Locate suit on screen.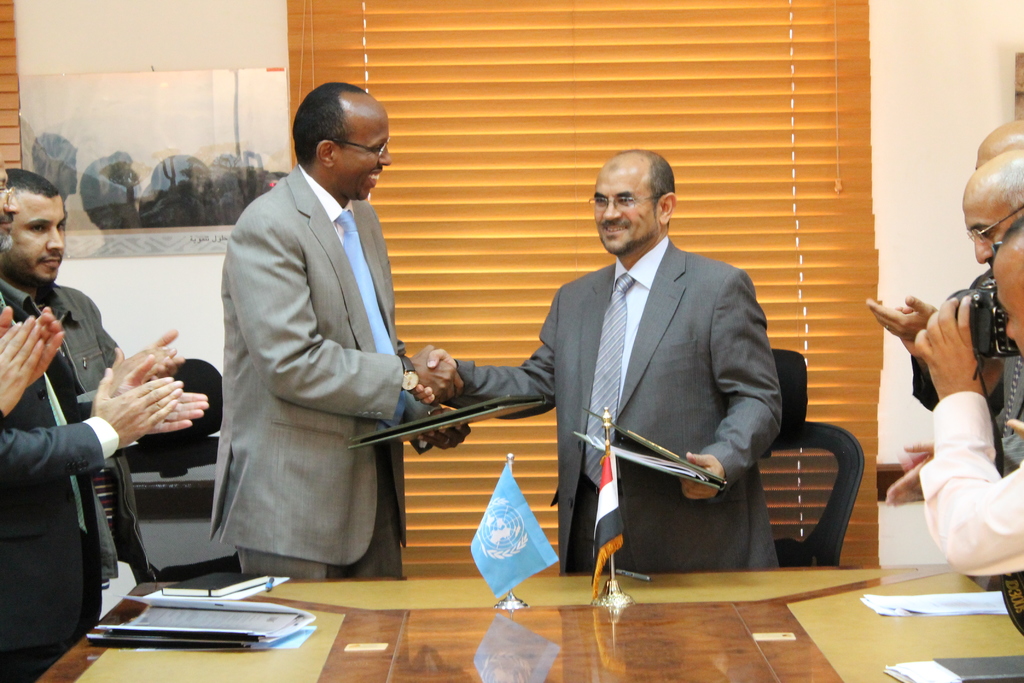
On screen at bbox=[481, 193, 813, 597].
